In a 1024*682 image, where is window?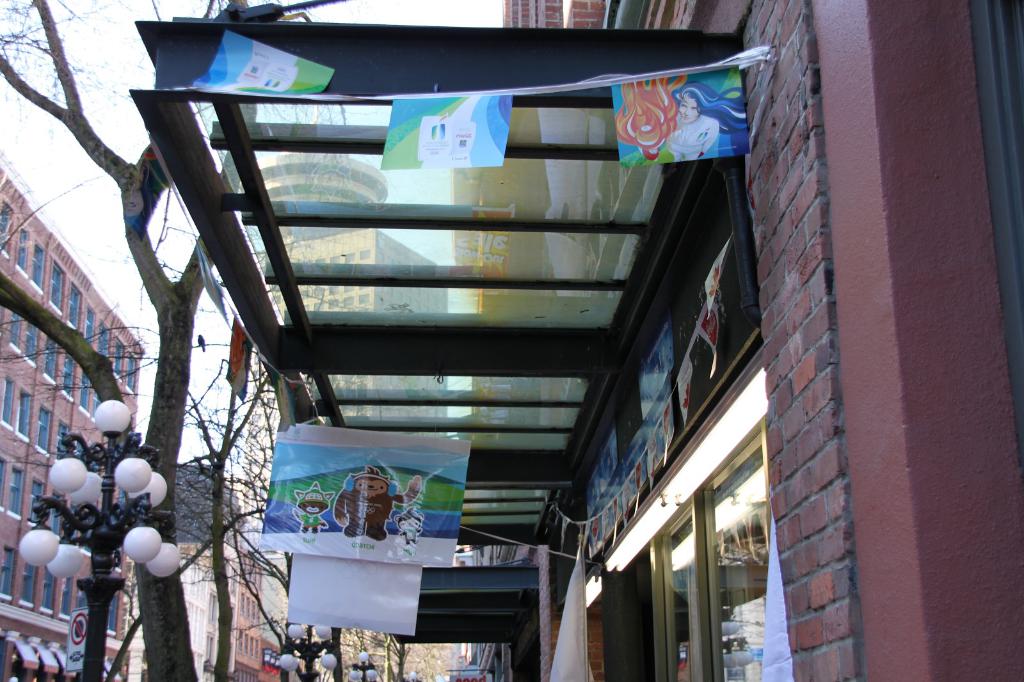
locate(113, 341, 122, 376).
